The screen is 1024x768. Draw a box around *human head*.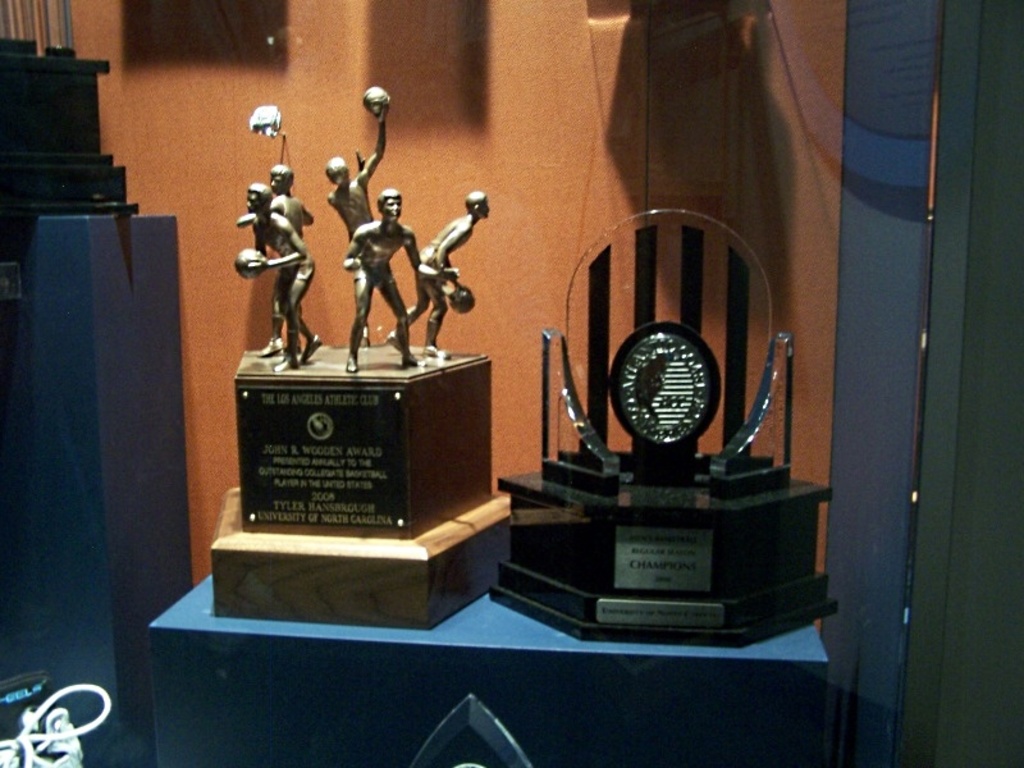
locate(376, 189, 403, 223).
